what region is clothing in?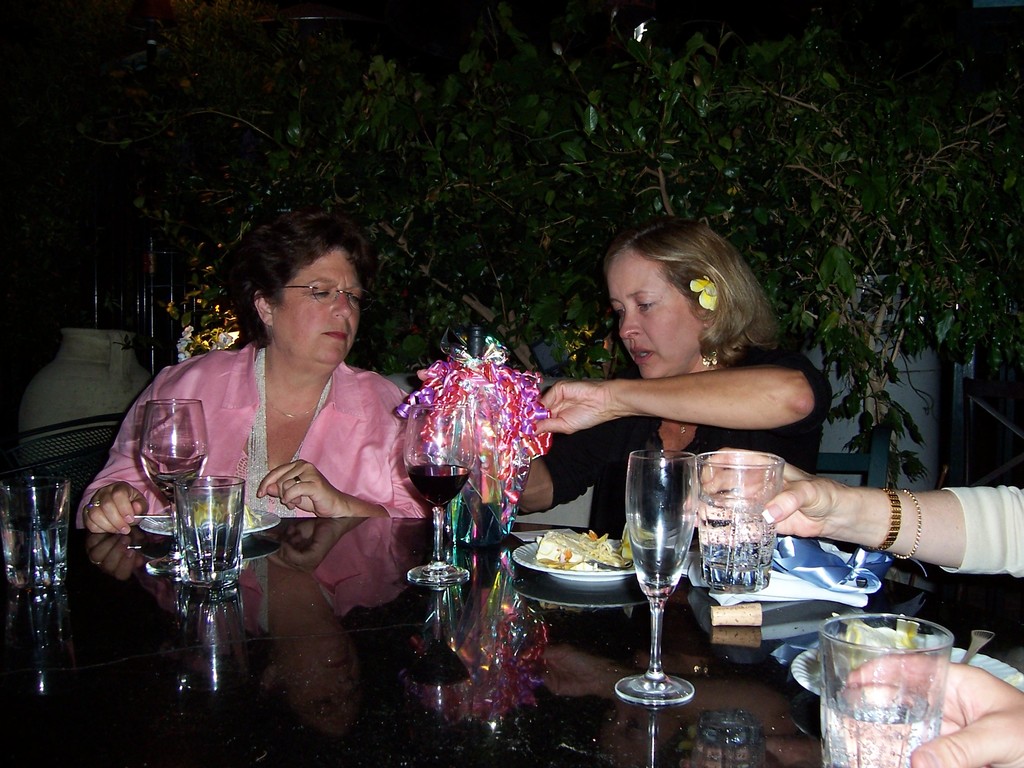
Rect(938, 480, 1023, 582).
